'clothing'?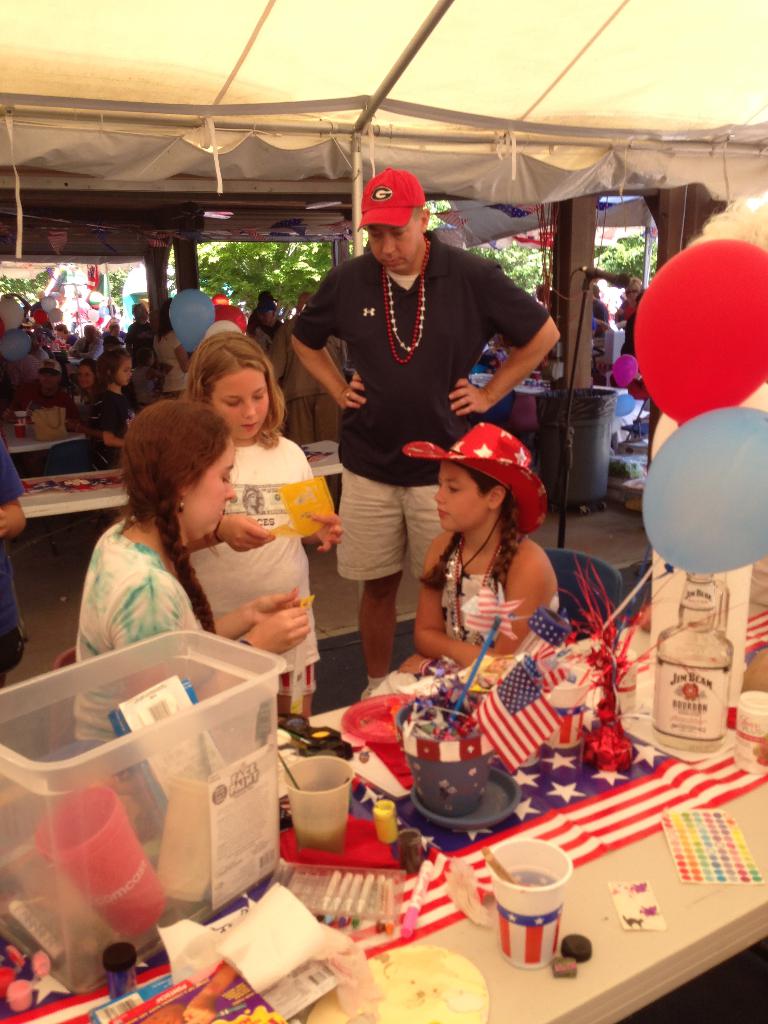
left=74, top=517, right=210, bottom=767
